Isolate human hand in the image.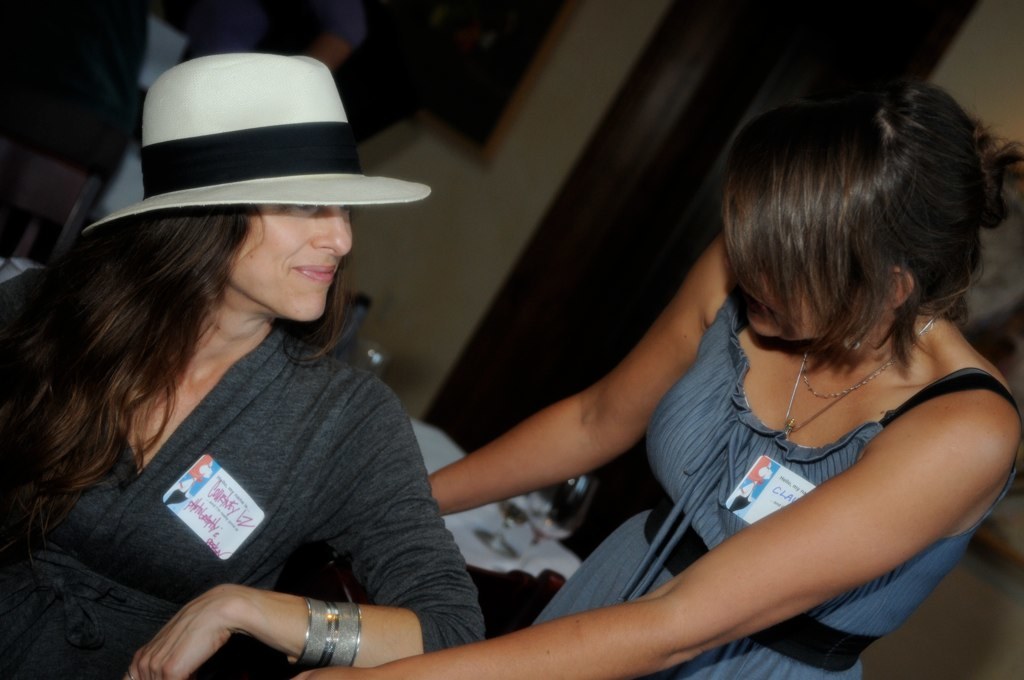
Isolated region: <box>291,669,315,679</box>.
